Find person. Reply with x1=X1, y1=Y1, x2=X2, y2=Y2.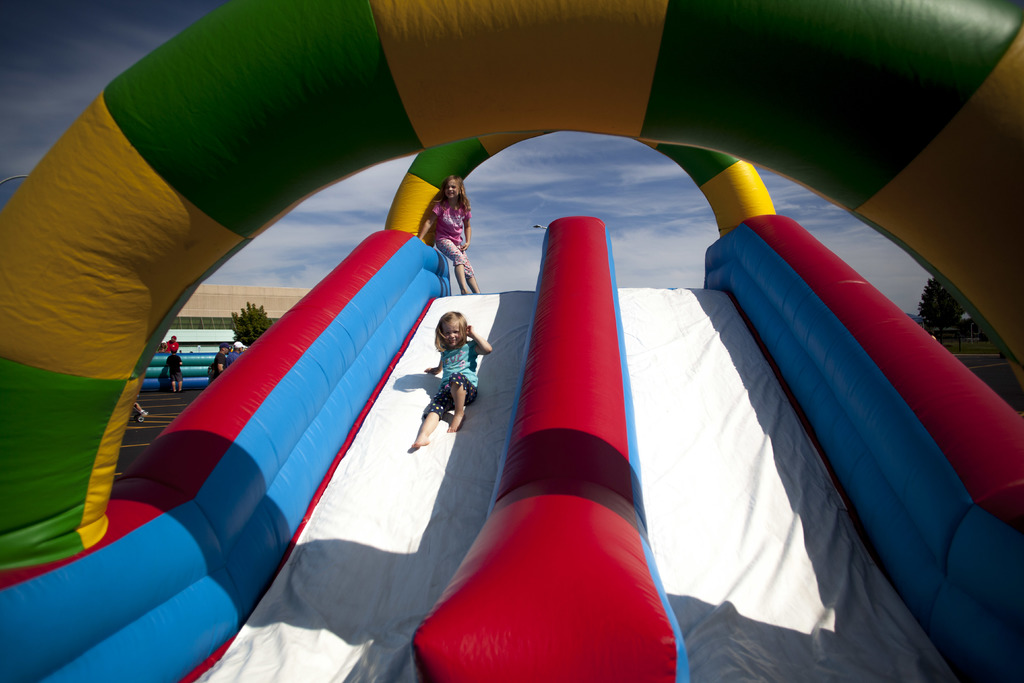
x1=410, y1=310, x2=492, y2=449.
